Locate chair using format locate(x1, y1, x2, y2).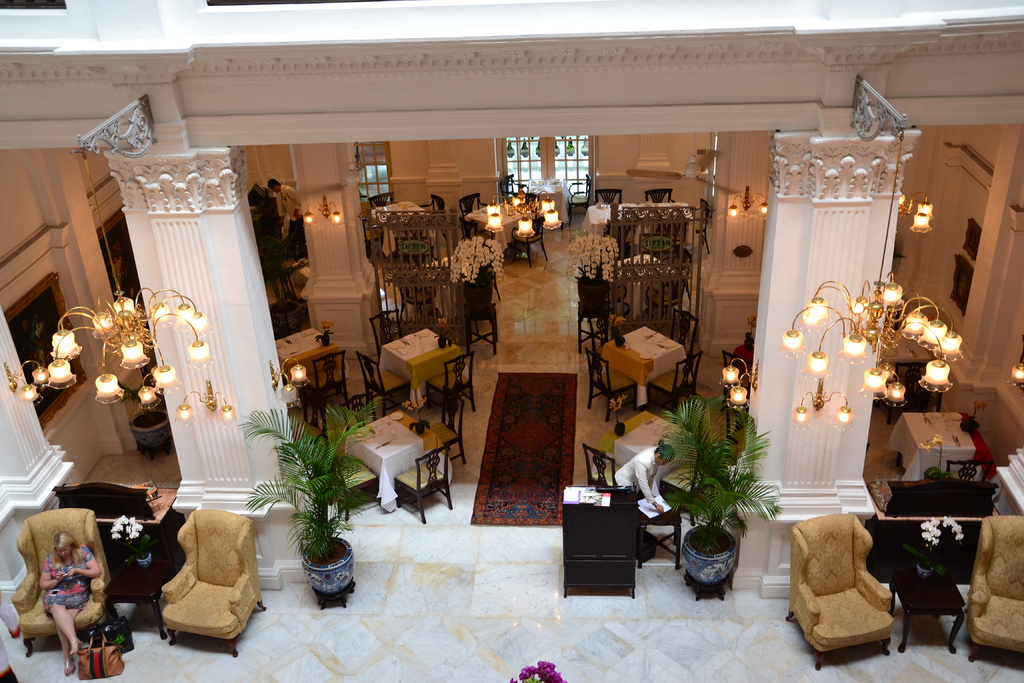
locate(585, 348, 639, 422).
